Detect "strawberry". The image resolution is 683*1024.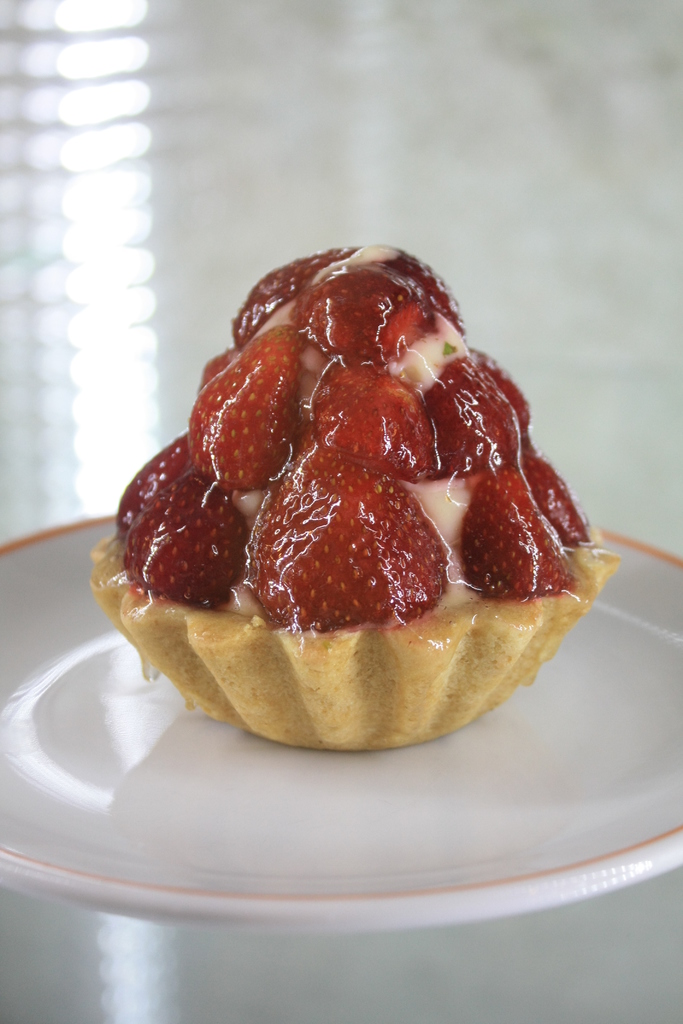
<bbox>436, 344, 531, 476</bbox>.
